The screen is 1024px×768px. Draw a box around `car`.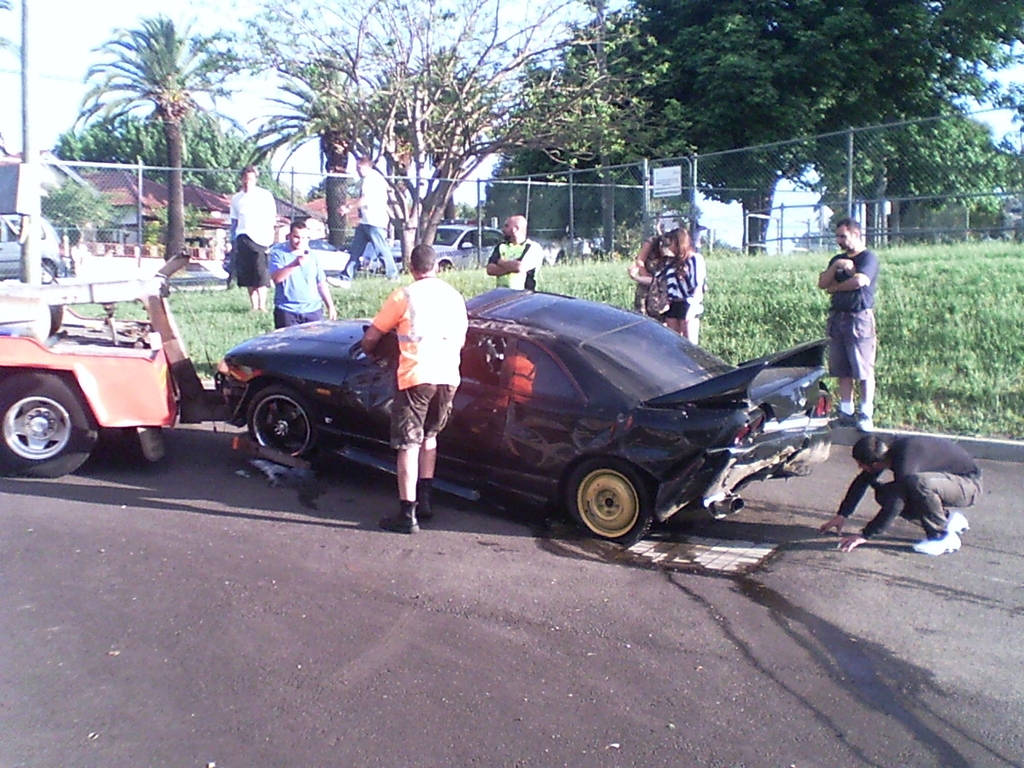
left=0, top=218, right=63, bottom=284.
